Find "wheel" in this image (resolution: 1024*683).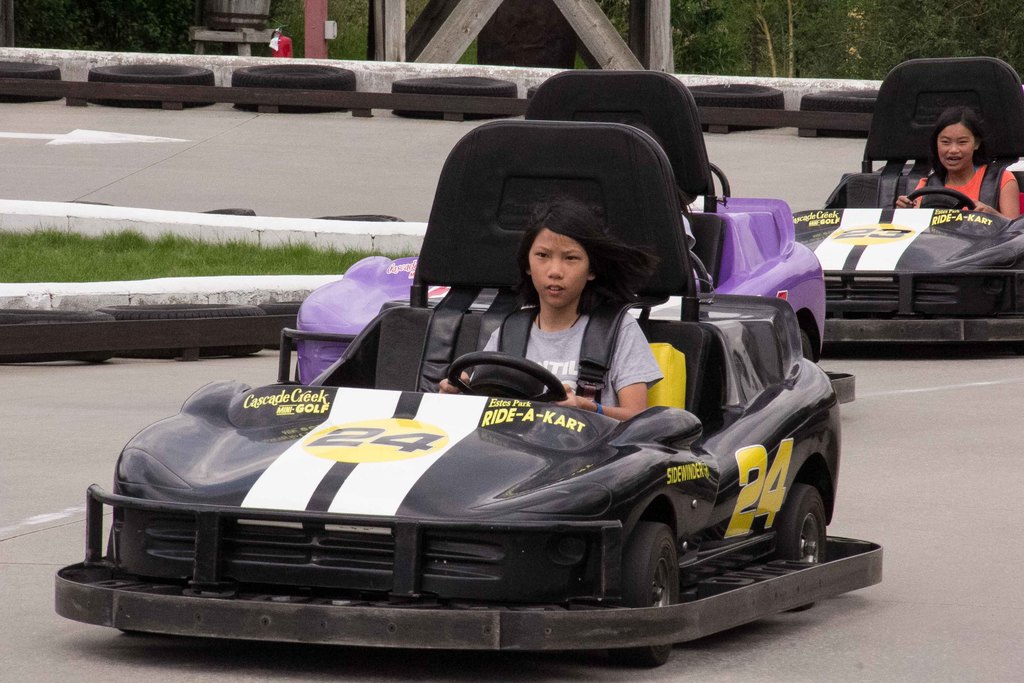
[x1=449, y1=351, x2=566, y2=404].
